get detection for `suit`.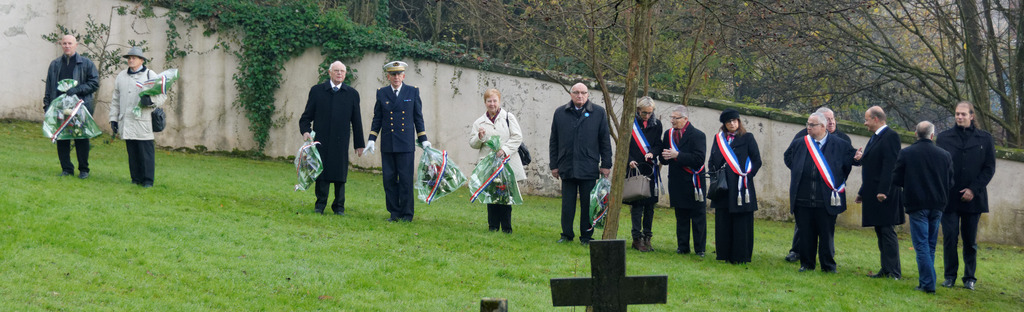
Detection: Rect(789, 133, 856, 267).
